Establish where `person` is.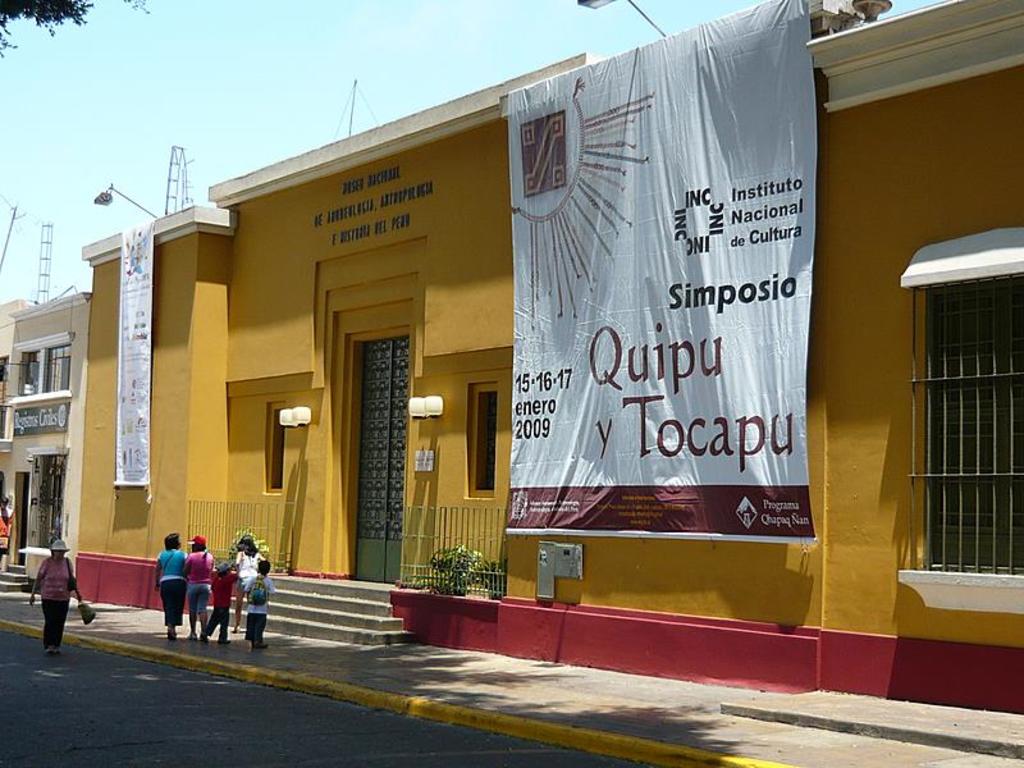
Established at 142:531:195:650.
